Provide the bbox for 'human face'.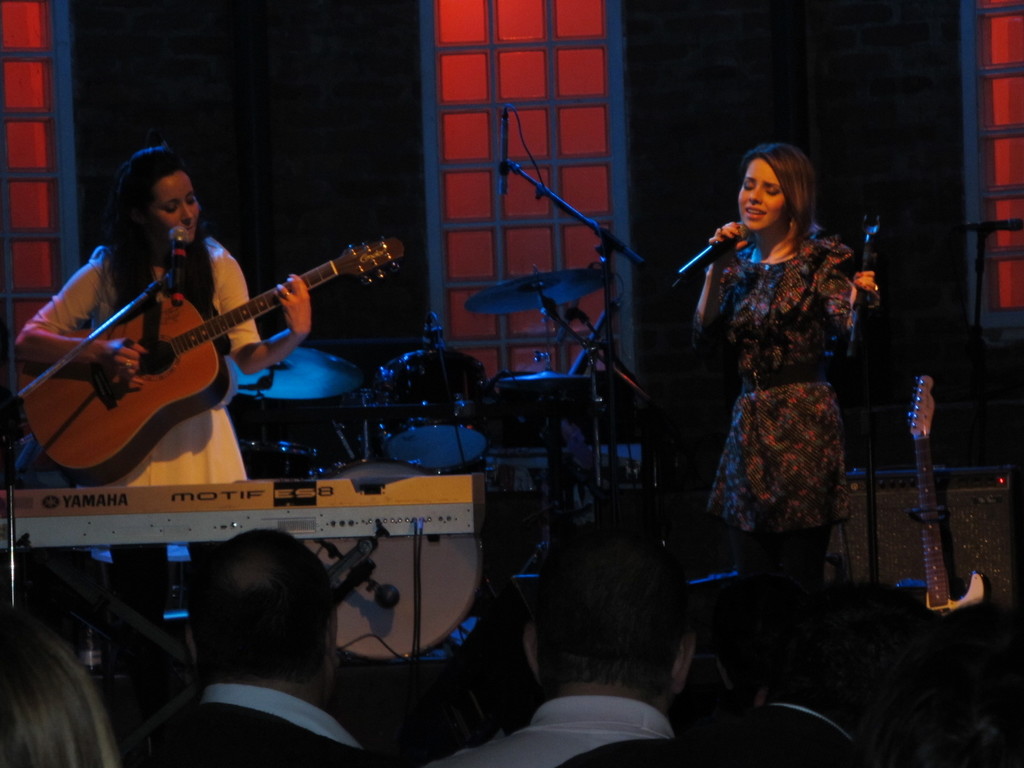
box(154, 175, 198, 243).
